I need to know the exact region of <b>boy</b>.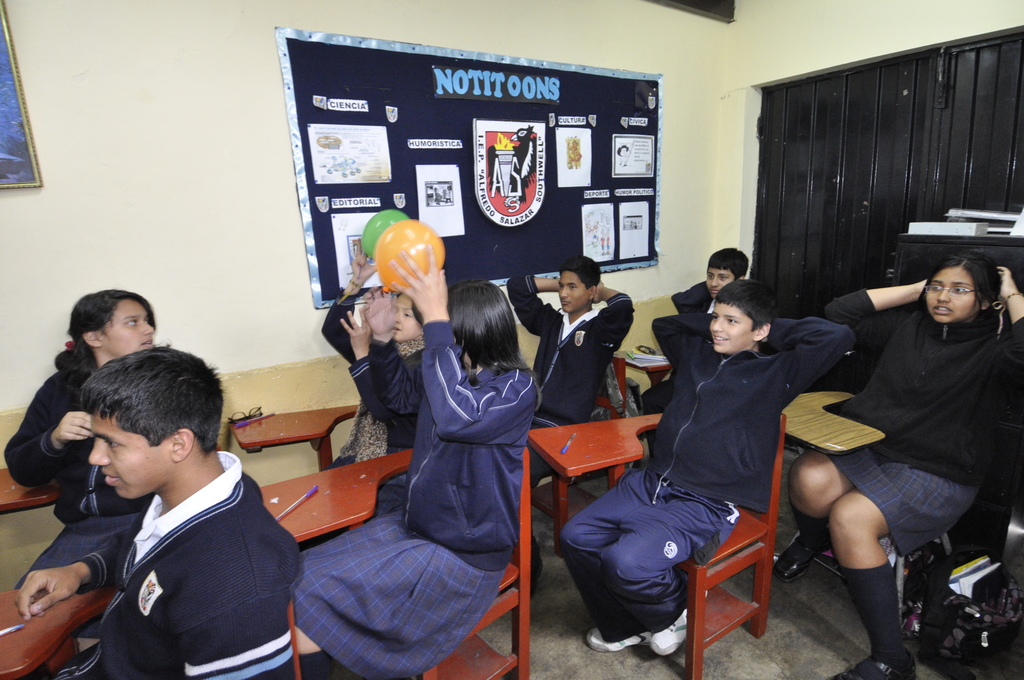
Region: 10/323/307/676.
